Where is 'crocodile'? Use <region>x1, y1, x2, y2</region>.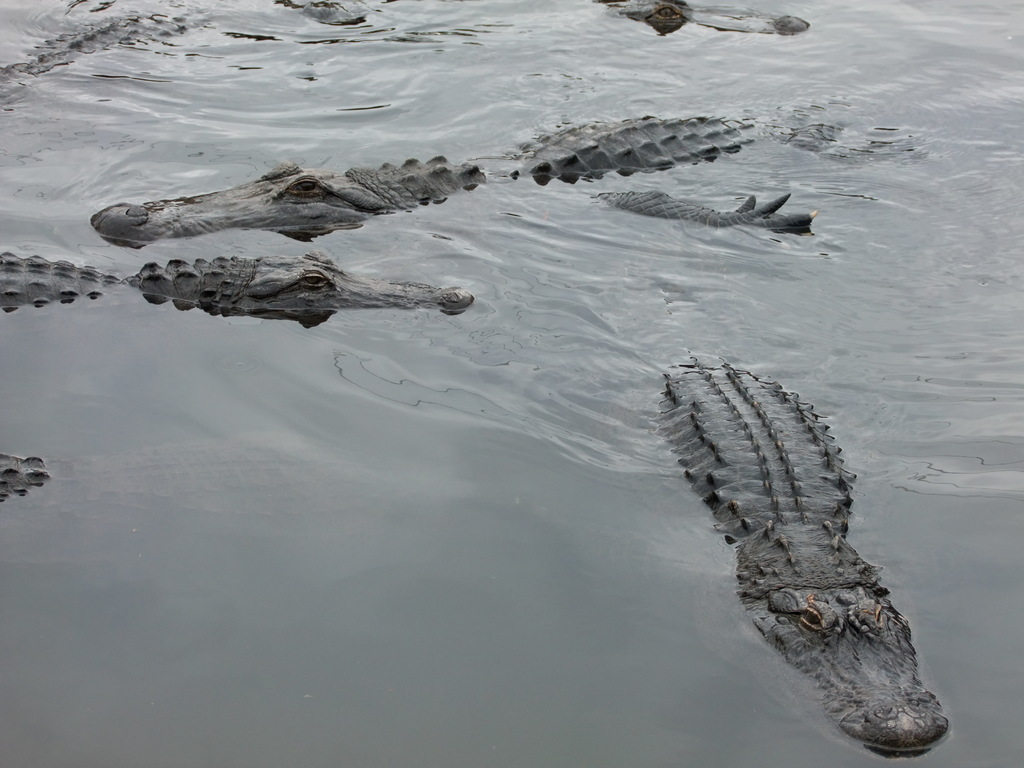
<region>654, 357, 950, 750</region>.
